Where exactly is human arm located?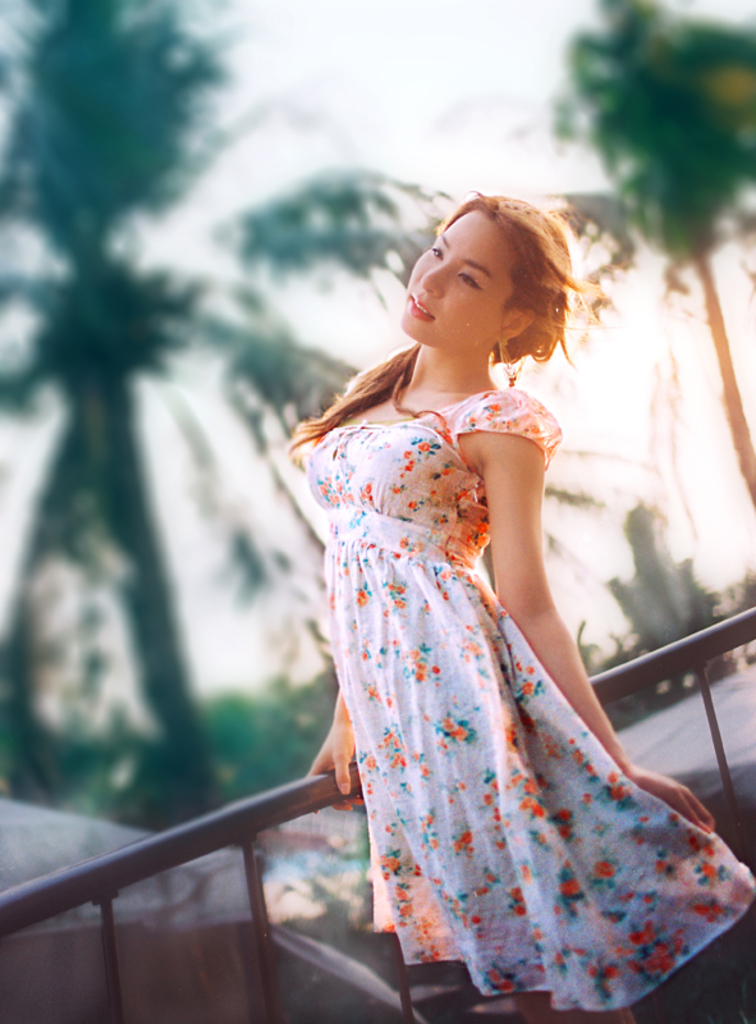
Its bounding box is 495, 420, 714, 827.
